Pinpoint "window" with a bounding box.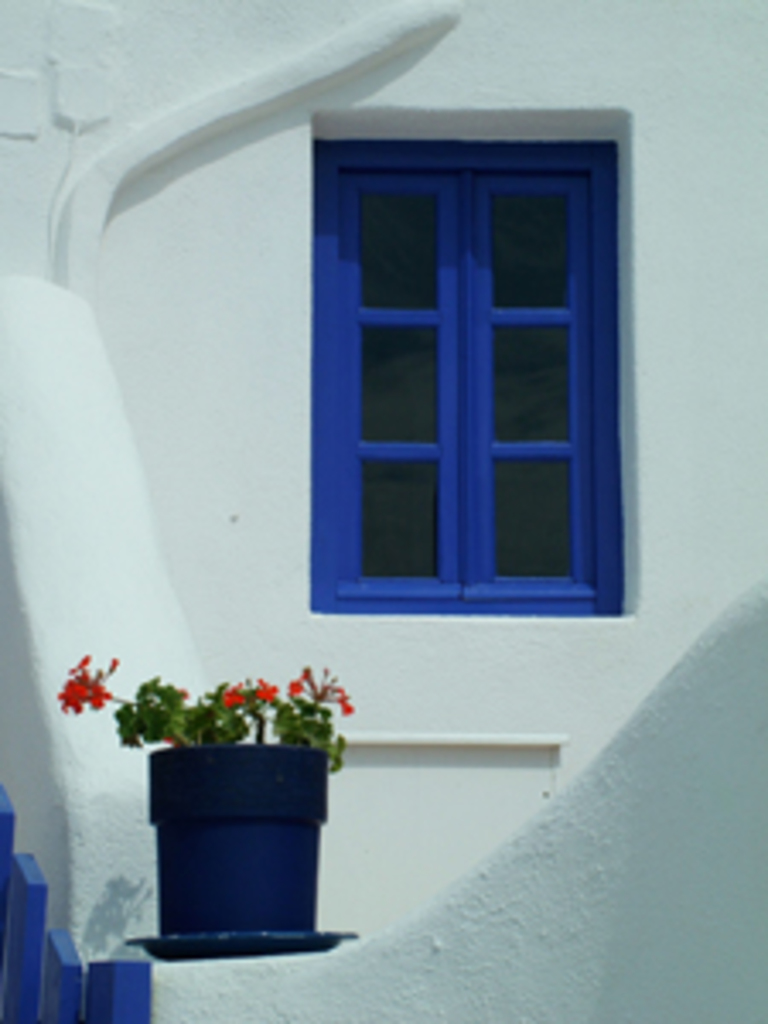
l=290, t=89, r=631, b=638.
